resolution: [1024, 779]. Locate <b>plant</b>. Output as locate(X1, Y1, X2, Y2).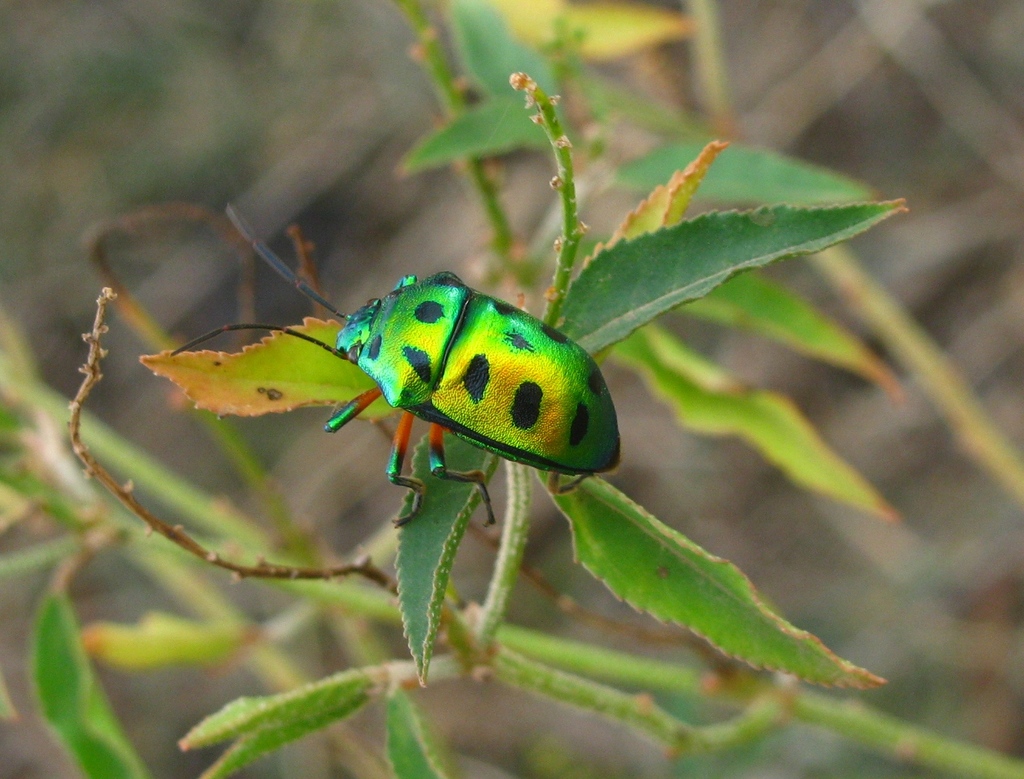
locate(72, 59, 1013, 778).
